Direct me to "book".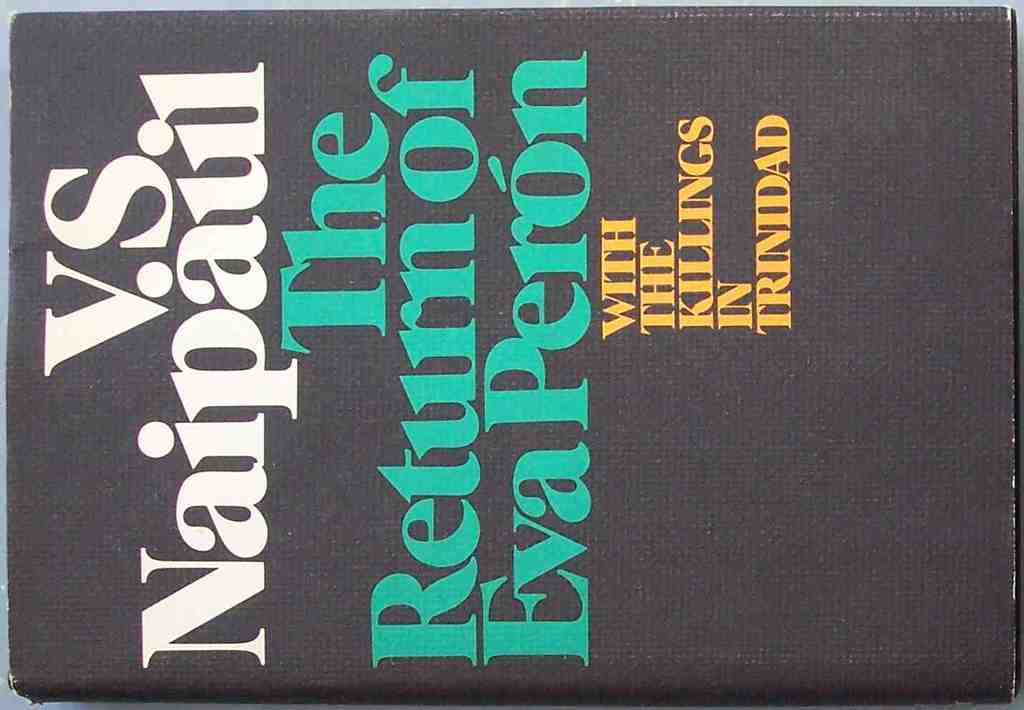
Direction: 2:3:1023:709.
